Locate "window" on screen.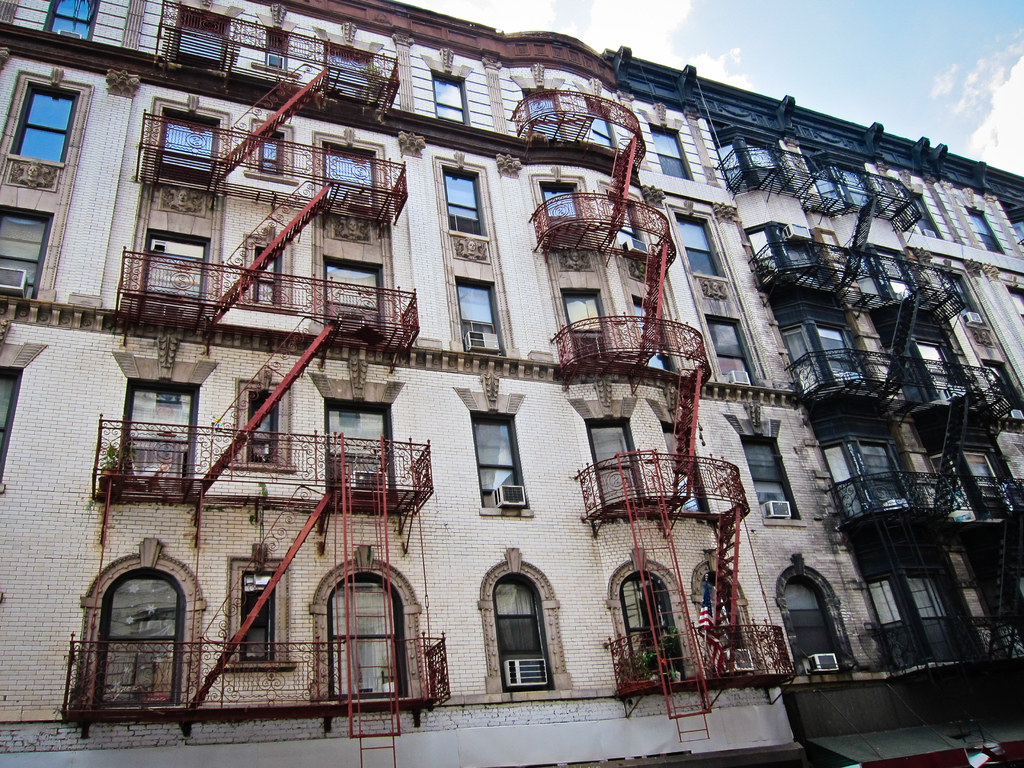
On screen at {"x1": 973, "y1": 211, "x2": 1000, "y2": 252}.
